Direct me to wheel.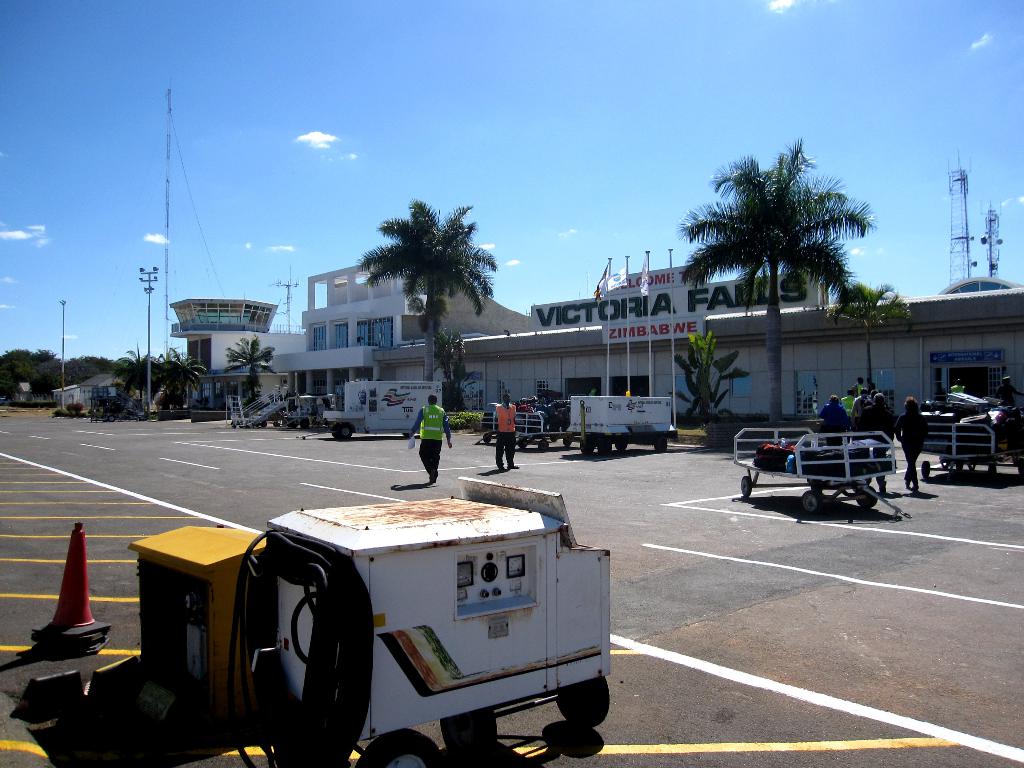
Direction: [x1=335, y1=422, x2=355, y2=438].
